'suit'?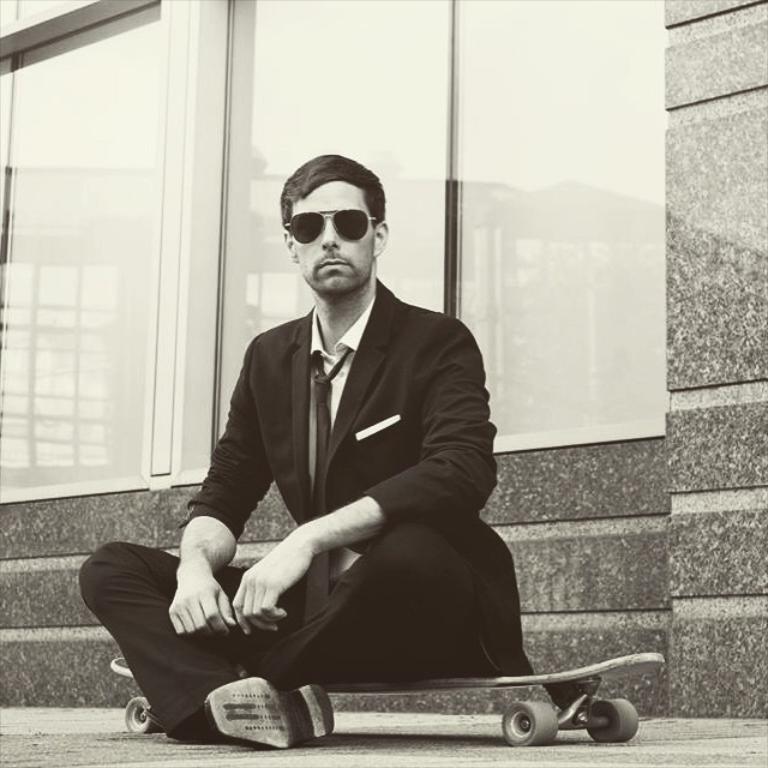
<box>78,278,522,736</box>
